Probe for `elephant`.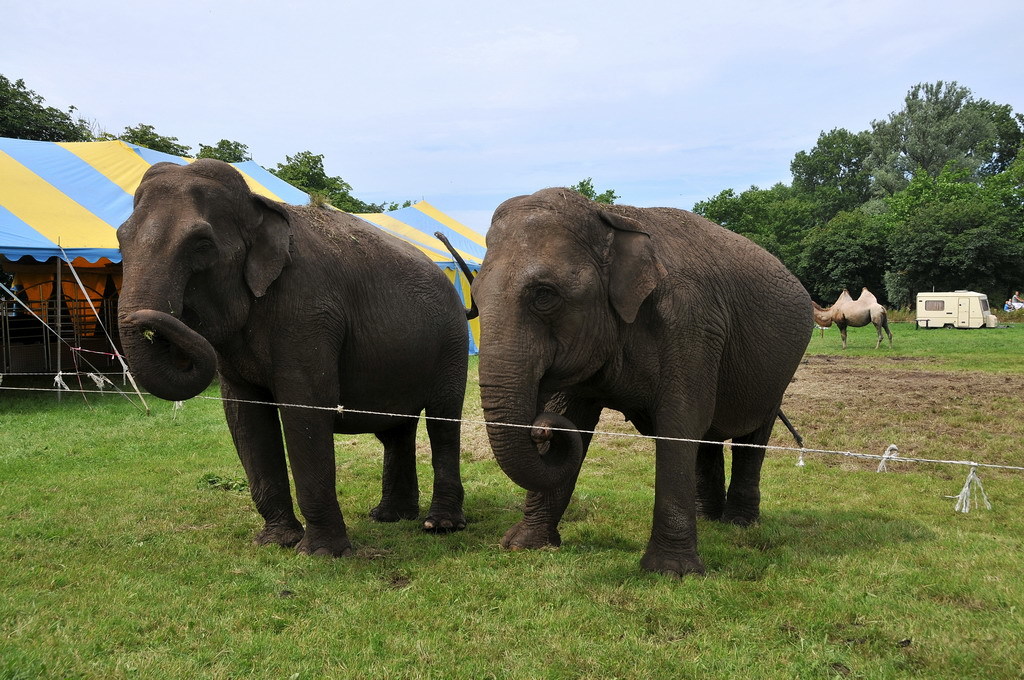
Probe result: {"x1": 469, "y1": 182, "x2": 814, "y2": 575}.
